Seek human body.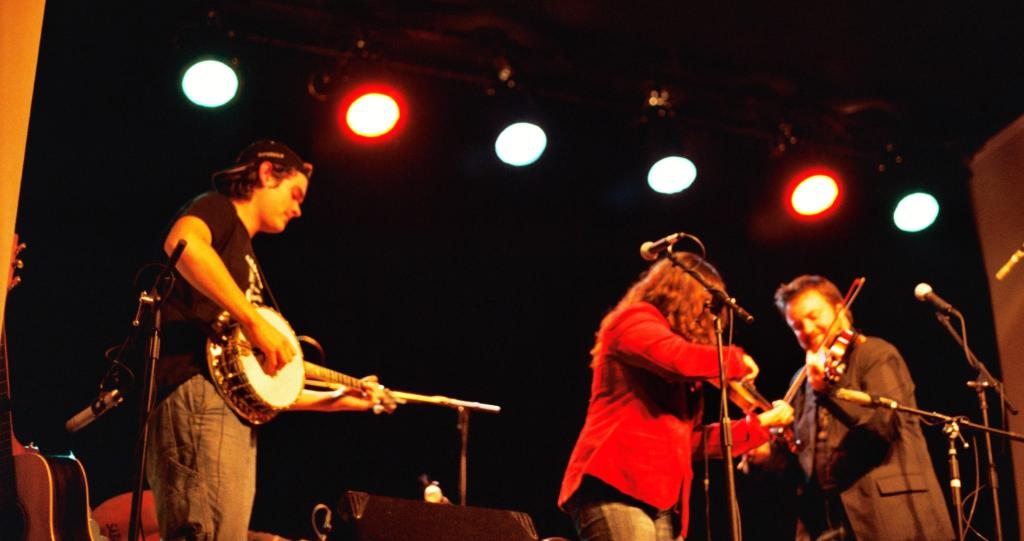
rect(556, 299, 795, 540).
